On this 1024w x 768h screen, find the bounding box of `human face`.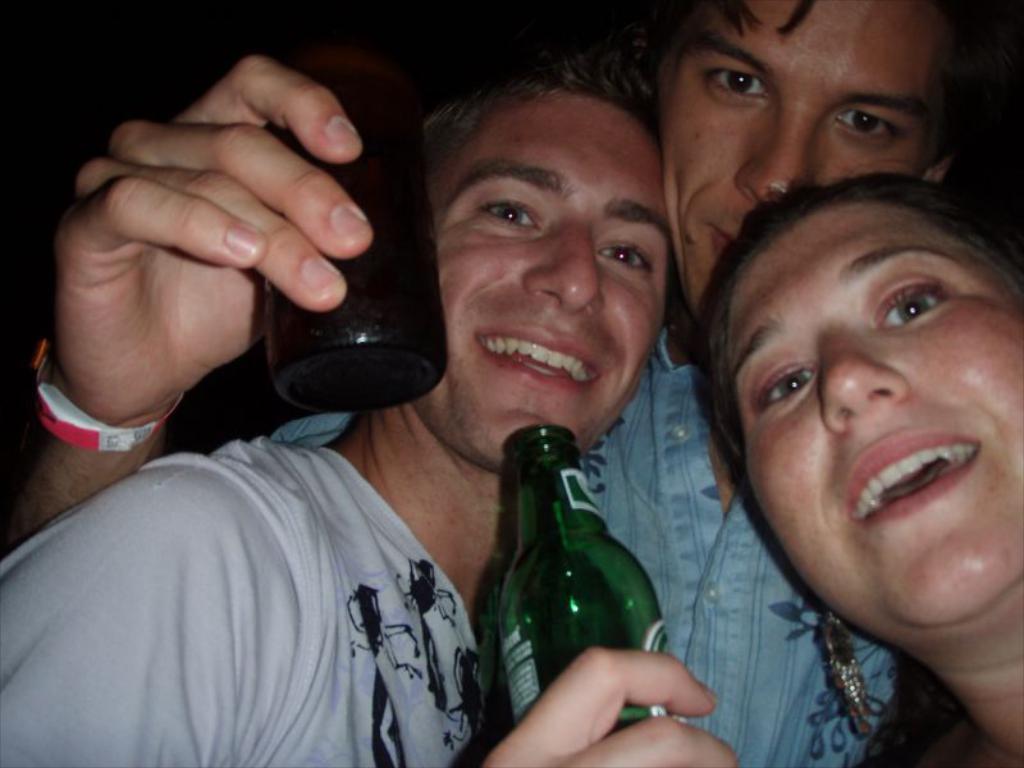
Bounding box: [left=726, top=198, right=1023, bottom=621].
